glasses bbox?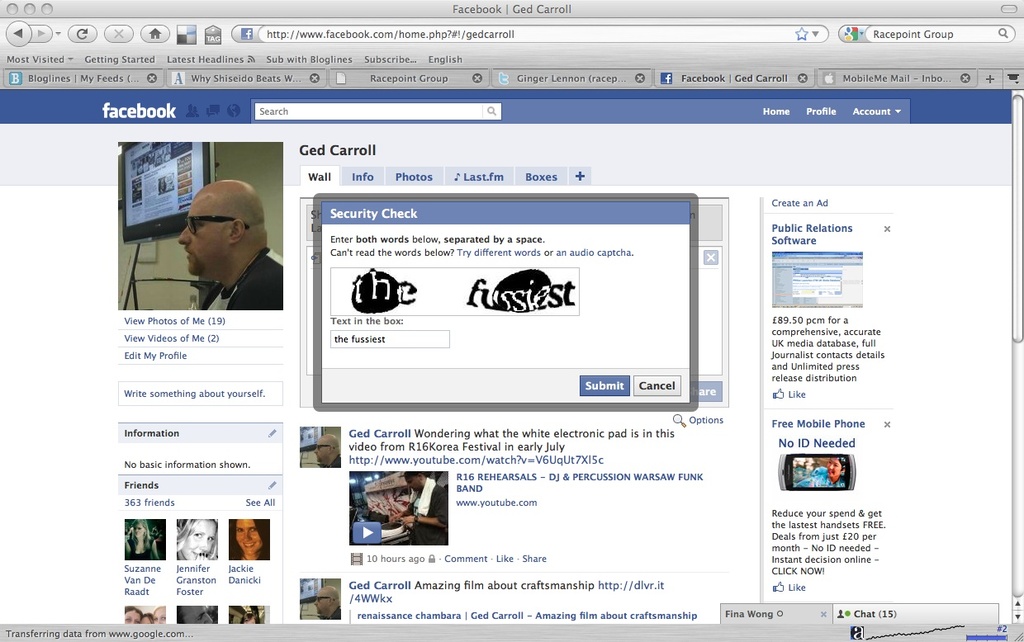
[left=184, top=215, right=250, bottom=234]
